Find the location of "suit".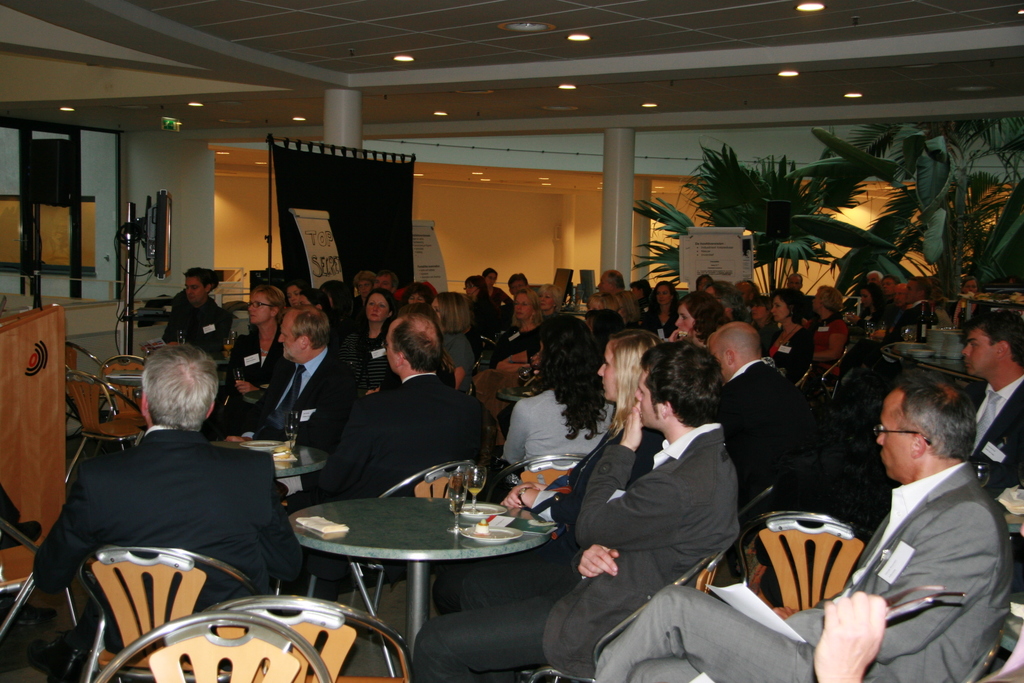
Location: [x1=960, y1=381, x2=1023, y2=501].
